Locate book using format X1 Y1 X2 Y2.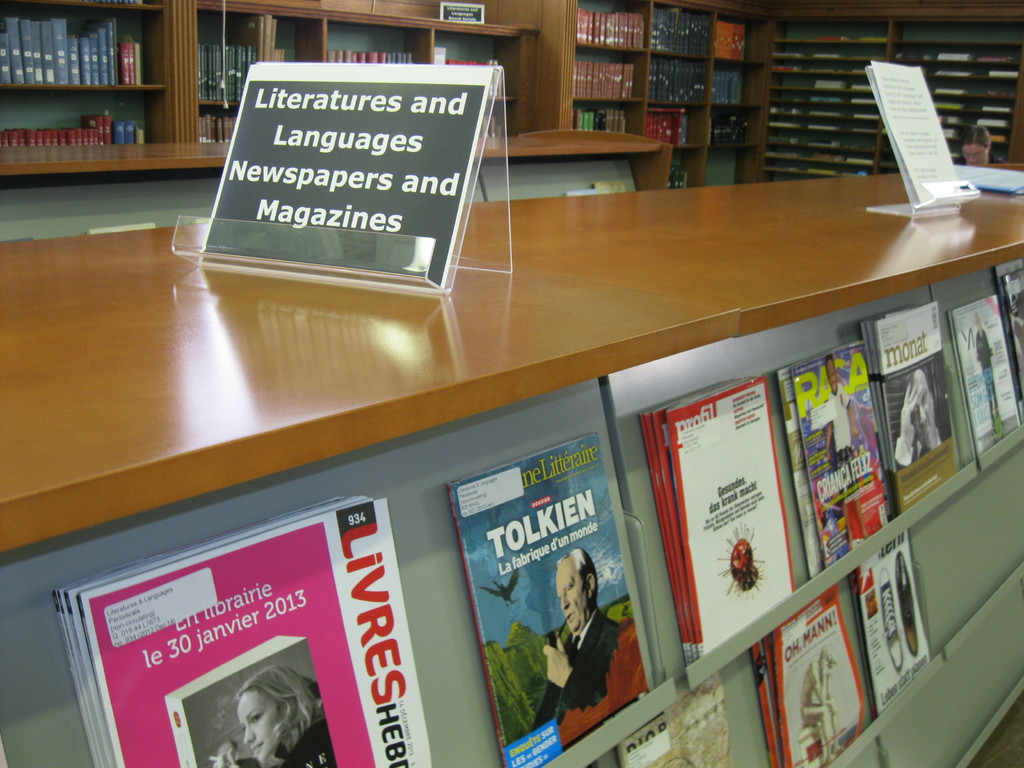
846 160 874 172.
